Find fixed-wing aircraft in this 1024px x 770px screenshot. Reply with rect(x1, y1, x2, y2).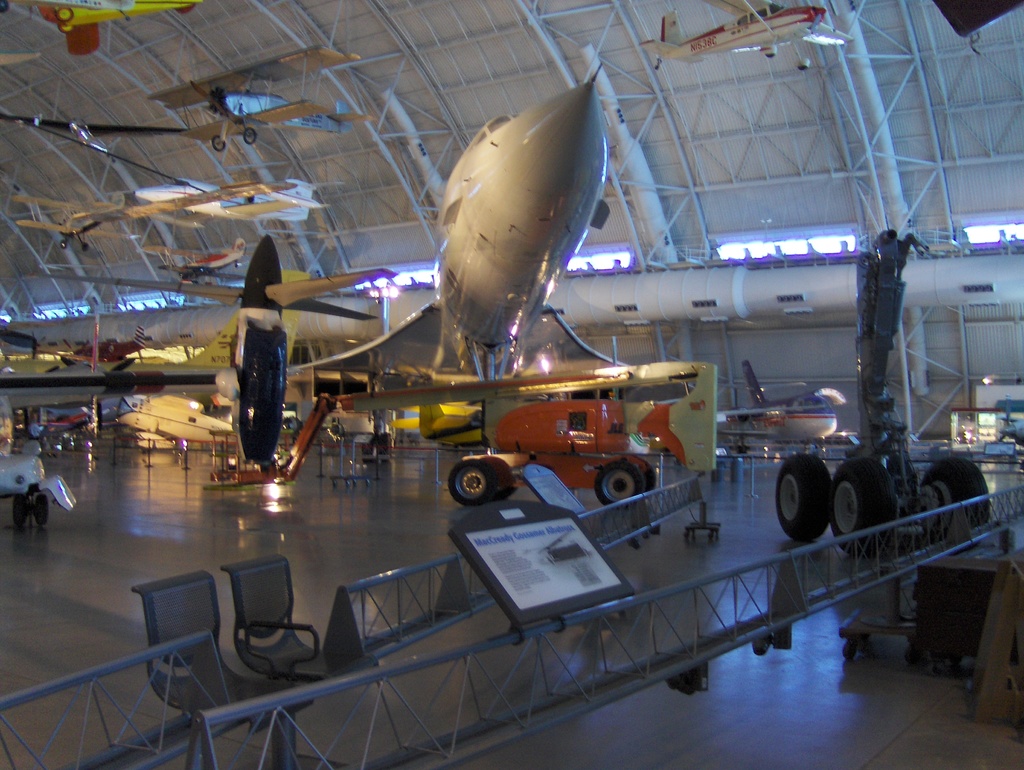
rect(109, 385, 244, 449).
